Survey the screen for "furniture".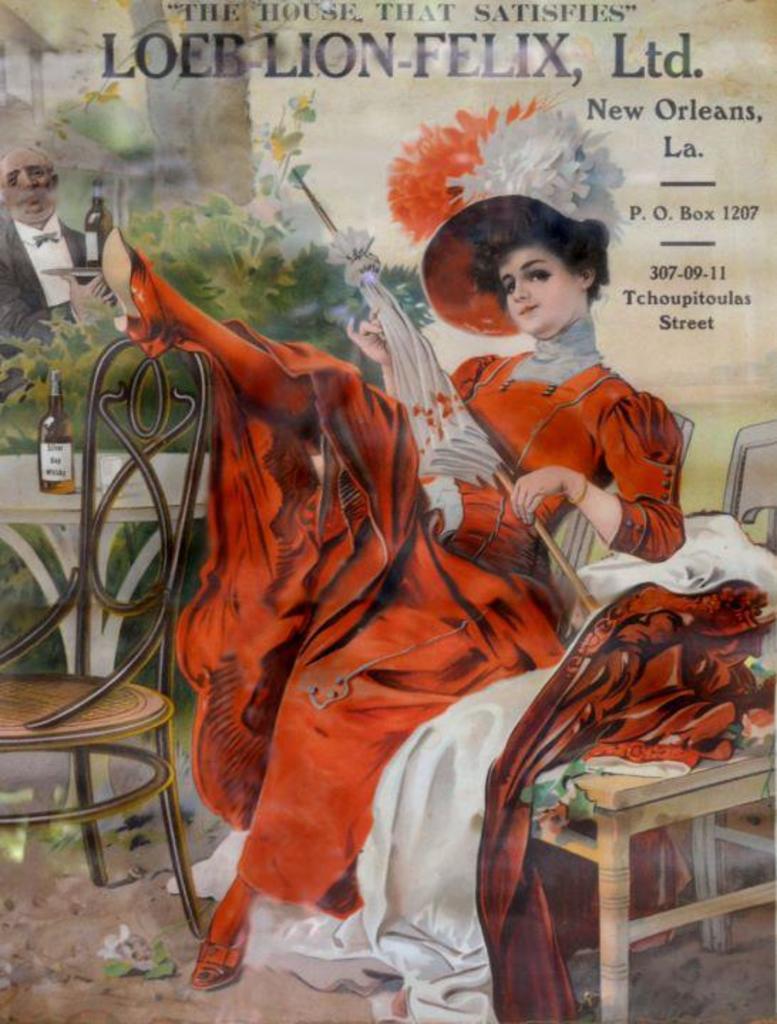
Survey found: box=[0, 445, 317, 838].
